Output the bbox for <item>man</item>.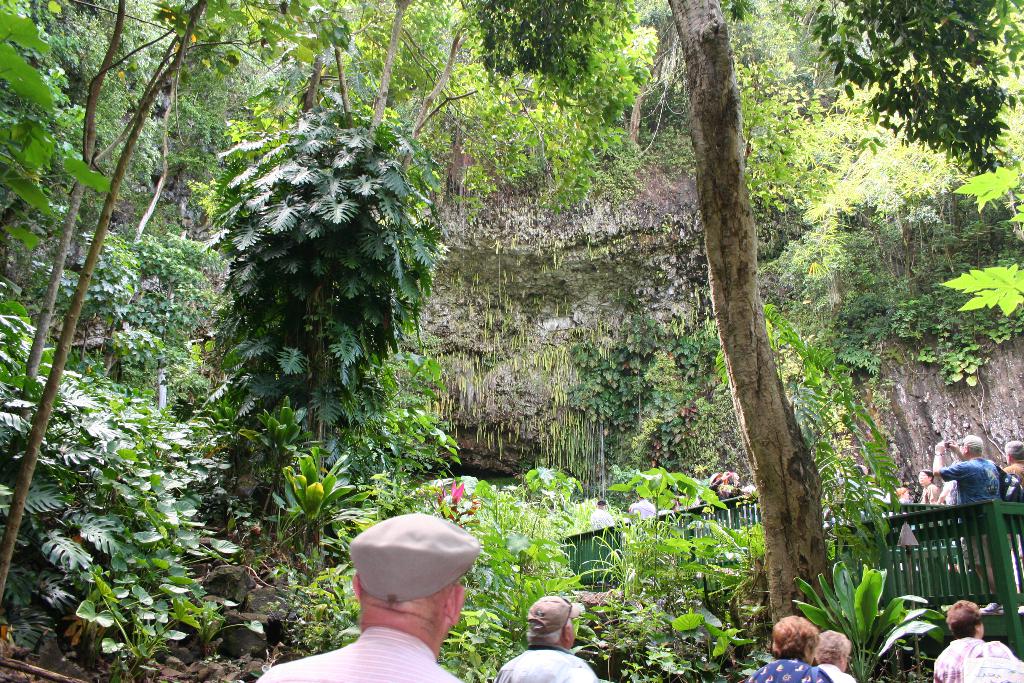
bbox(499, 591, 593, 682).
